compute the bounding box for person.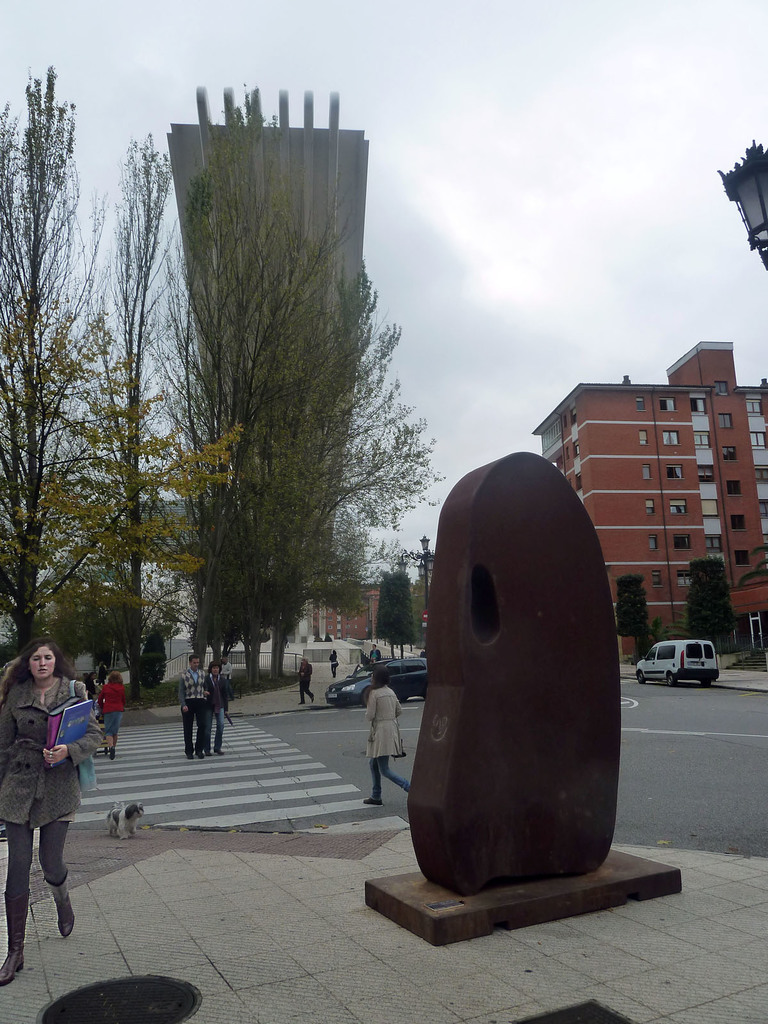
89 660 122 762.
